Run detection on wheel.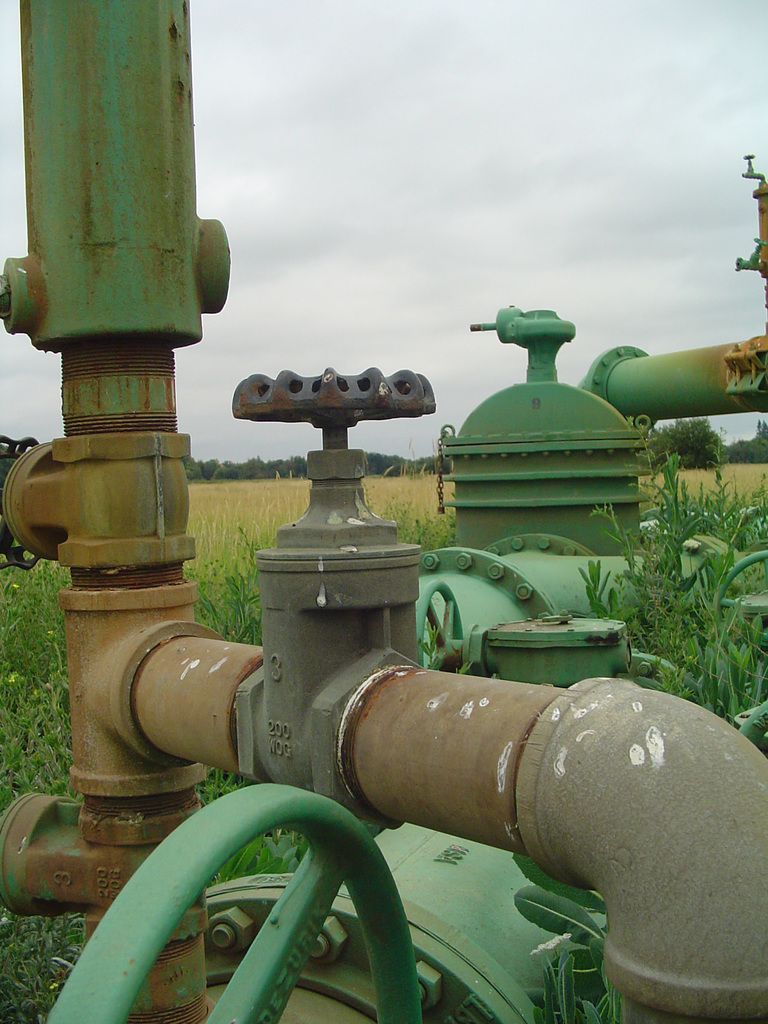
Result: 50:785:426:1023.
